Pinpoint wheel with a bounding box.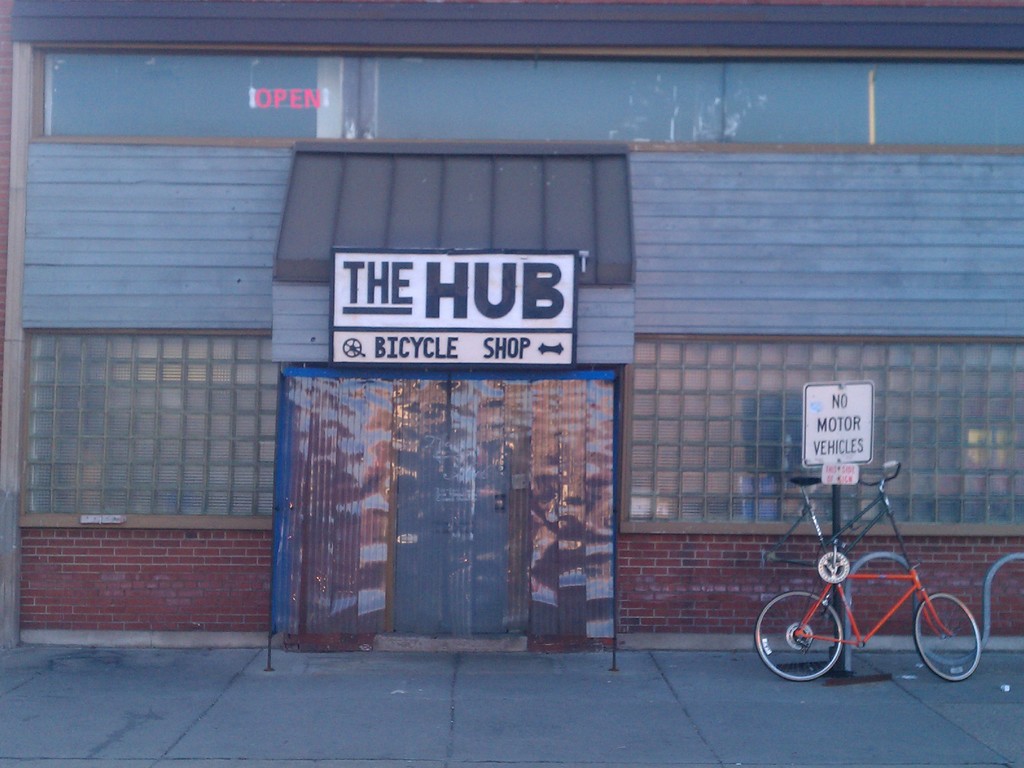
755 590 839 680.
